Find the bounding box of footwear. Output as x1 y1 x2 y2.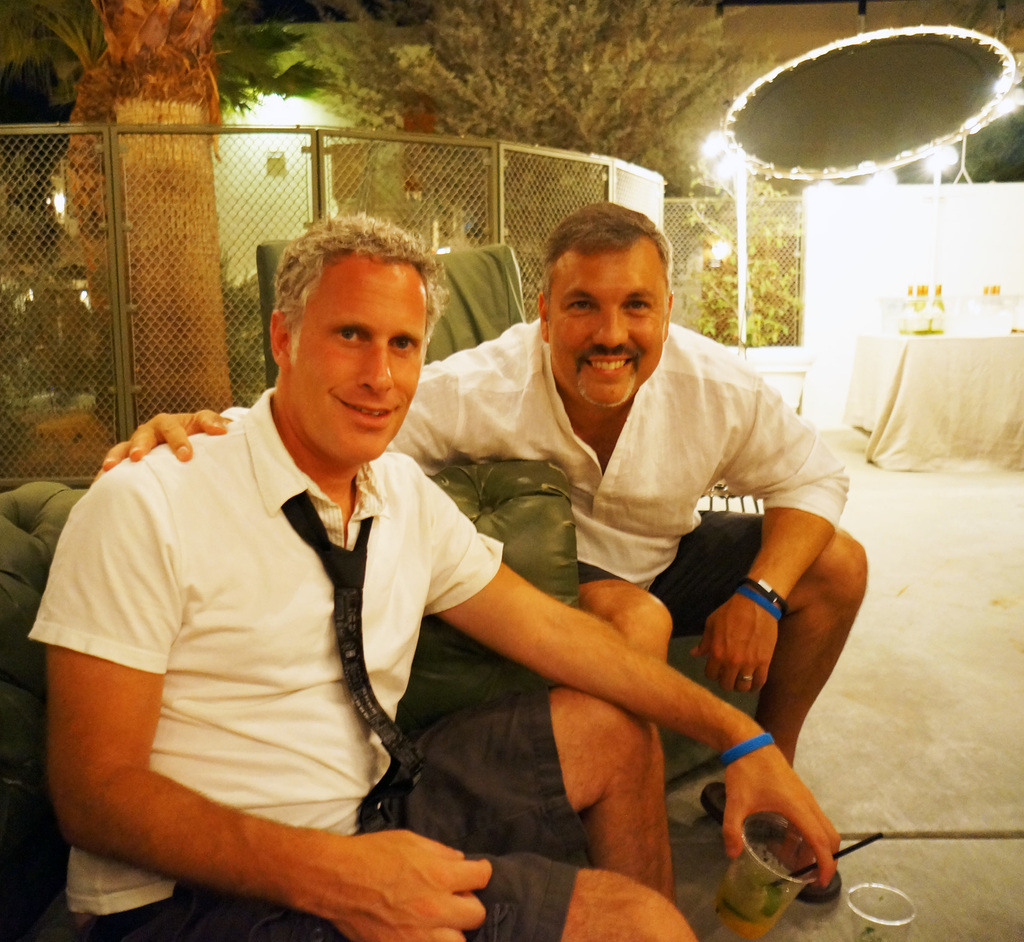
700 781 842 902.
